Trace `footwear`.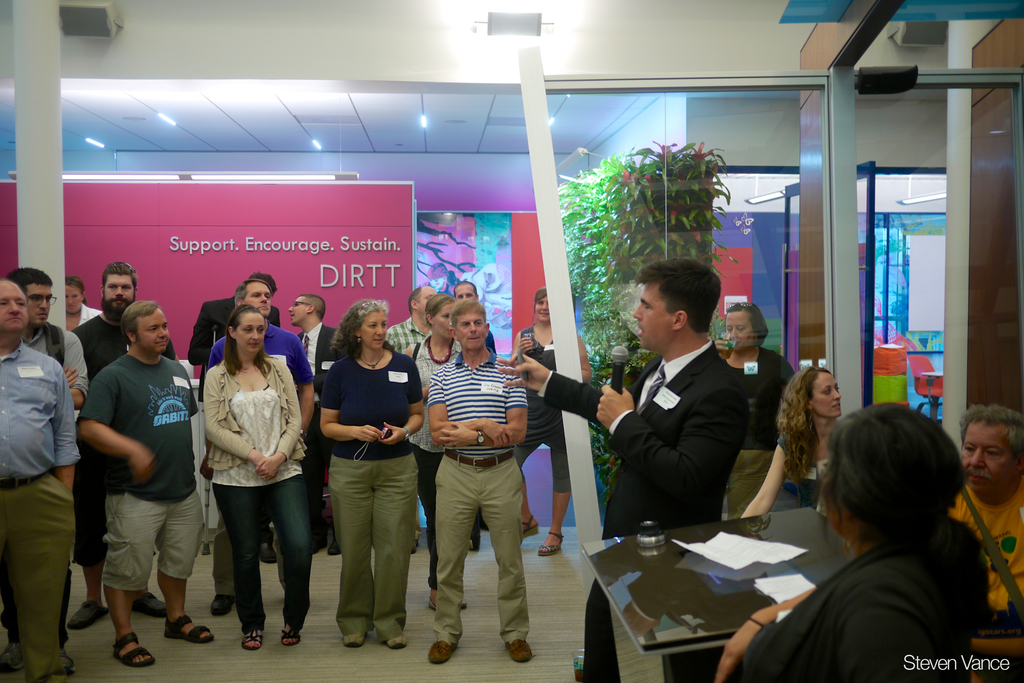
Traced to <bbox>113, 635, 156, 667</bbox>.
